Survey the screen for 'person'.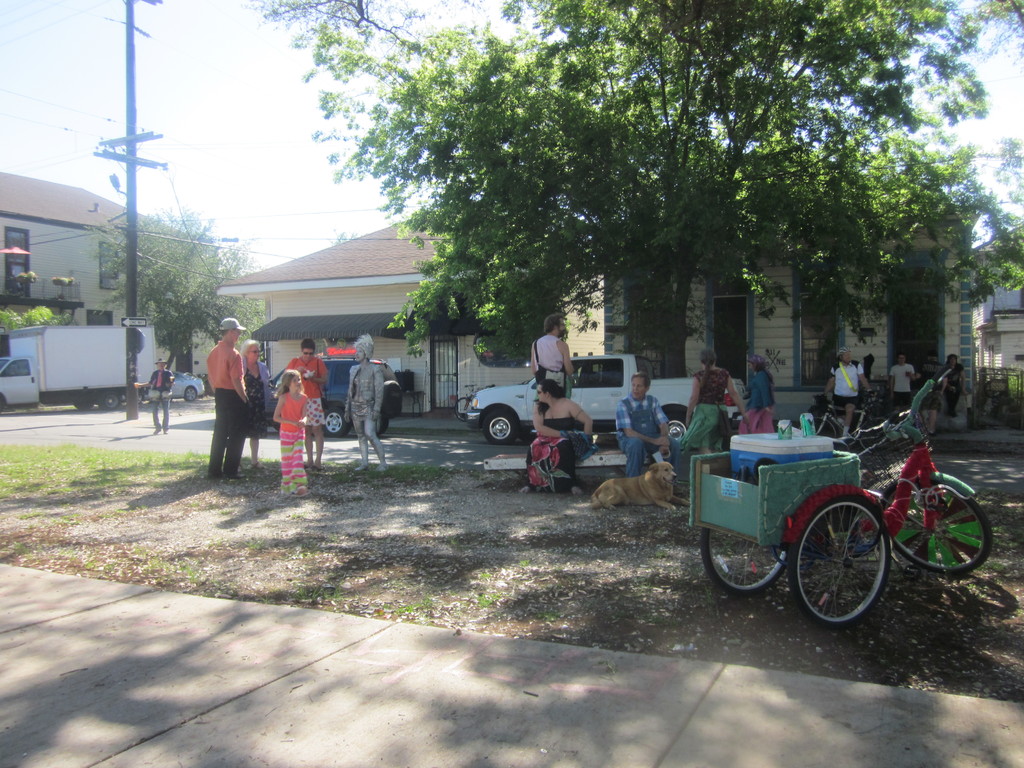
Survey found: 921 348 947 436.
